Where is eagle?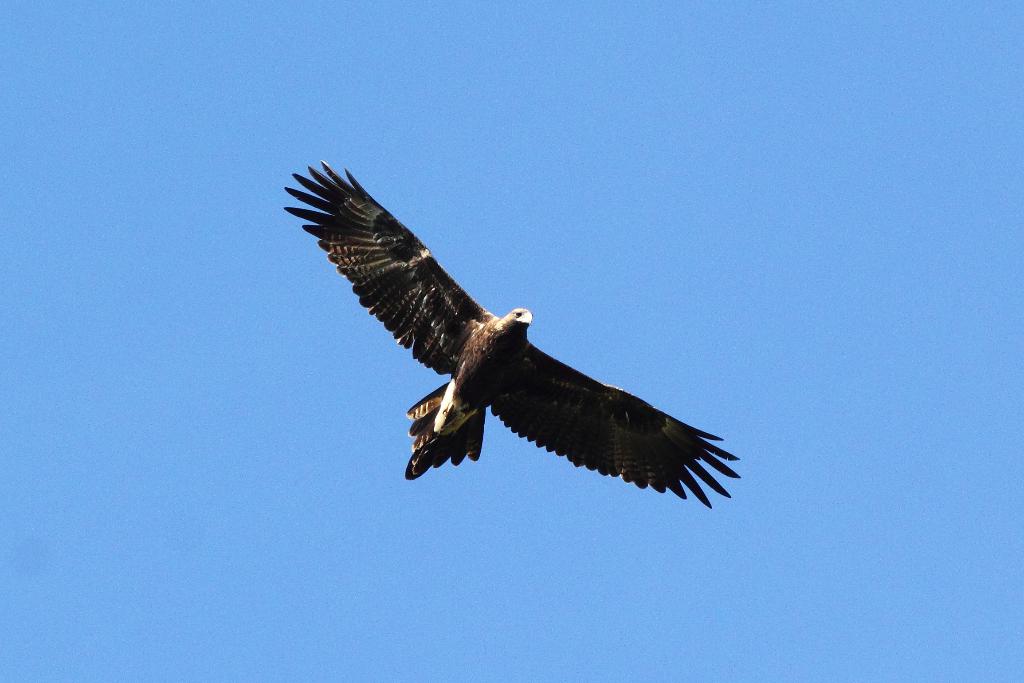
select_region(280, 155, 745, 513).
